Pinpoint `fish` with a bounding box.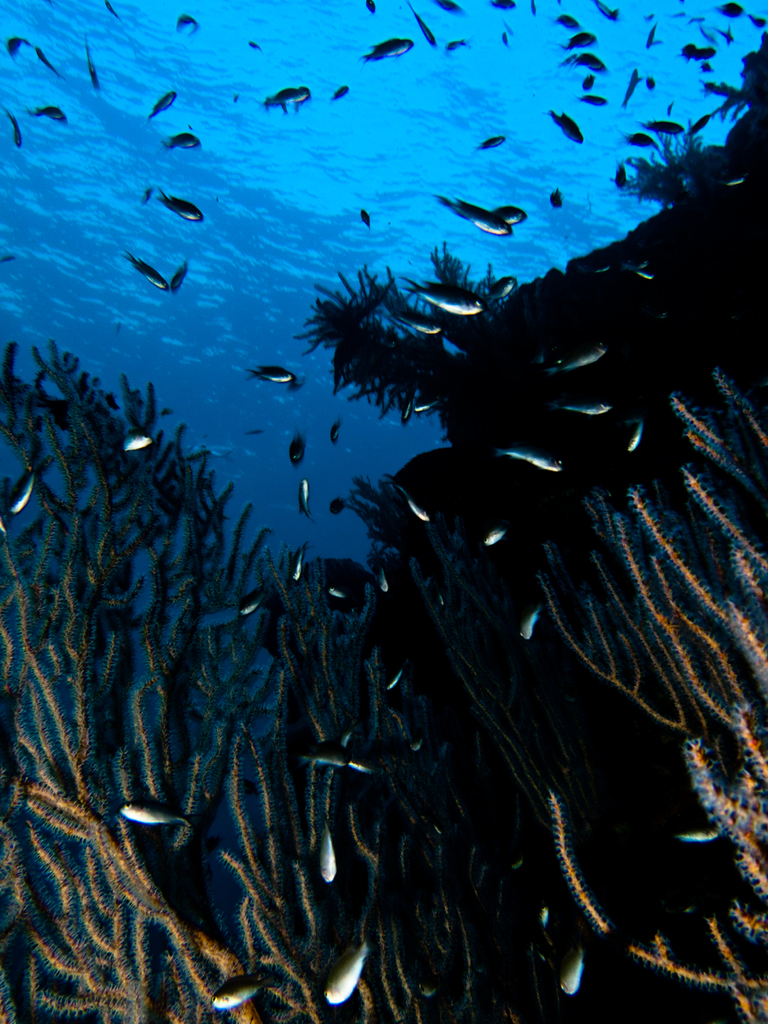
(x1=210, y1=600, x2=255, y2=623).
